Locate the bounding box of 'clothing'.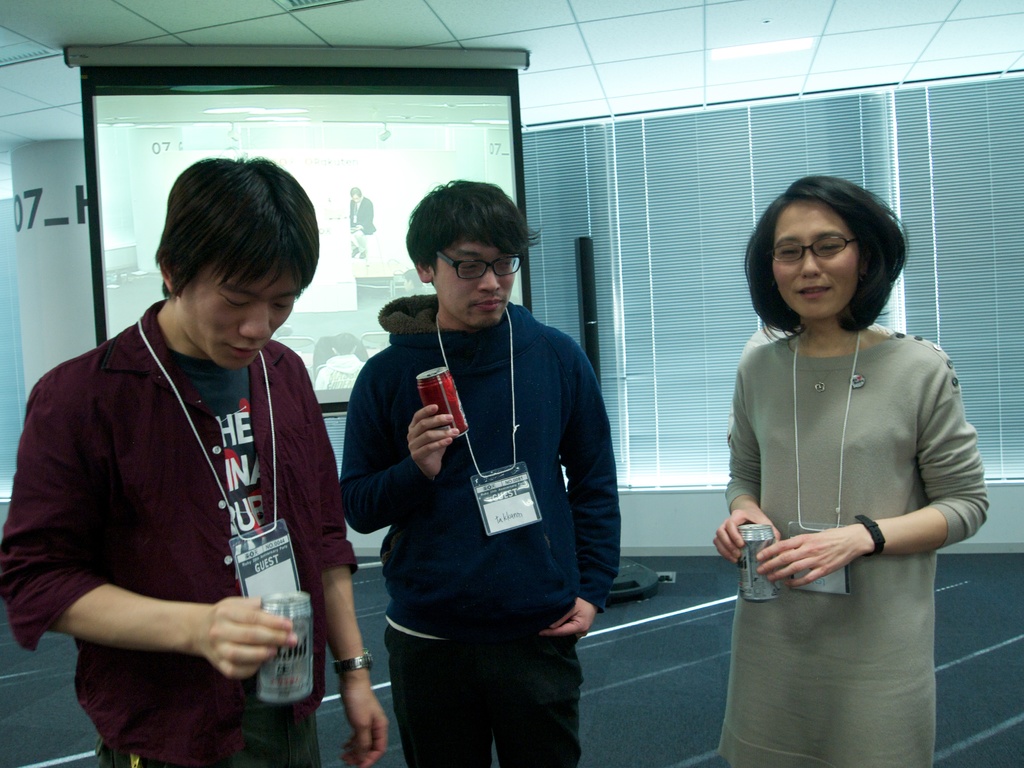
Bounding box: BBox(724, 328, 895, 445).
